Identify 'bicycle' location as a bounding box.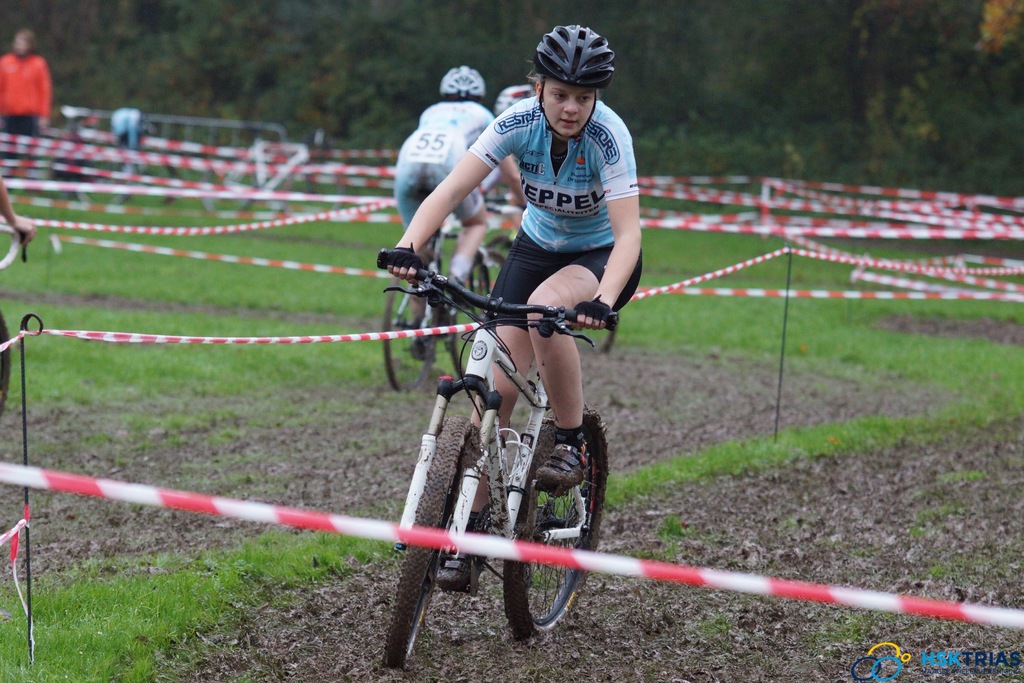
{"left": 378, "top": 191, "right": 516, "bottom": 391}.
